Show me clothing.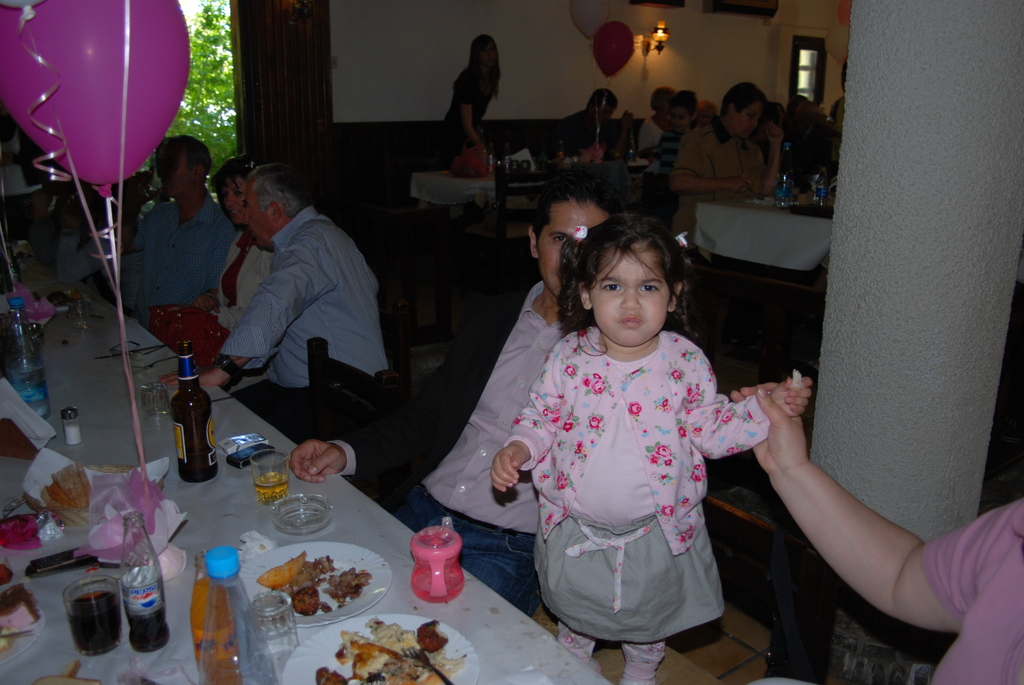
clothing is here: left=215, top=209, right=395, bottom=433.
